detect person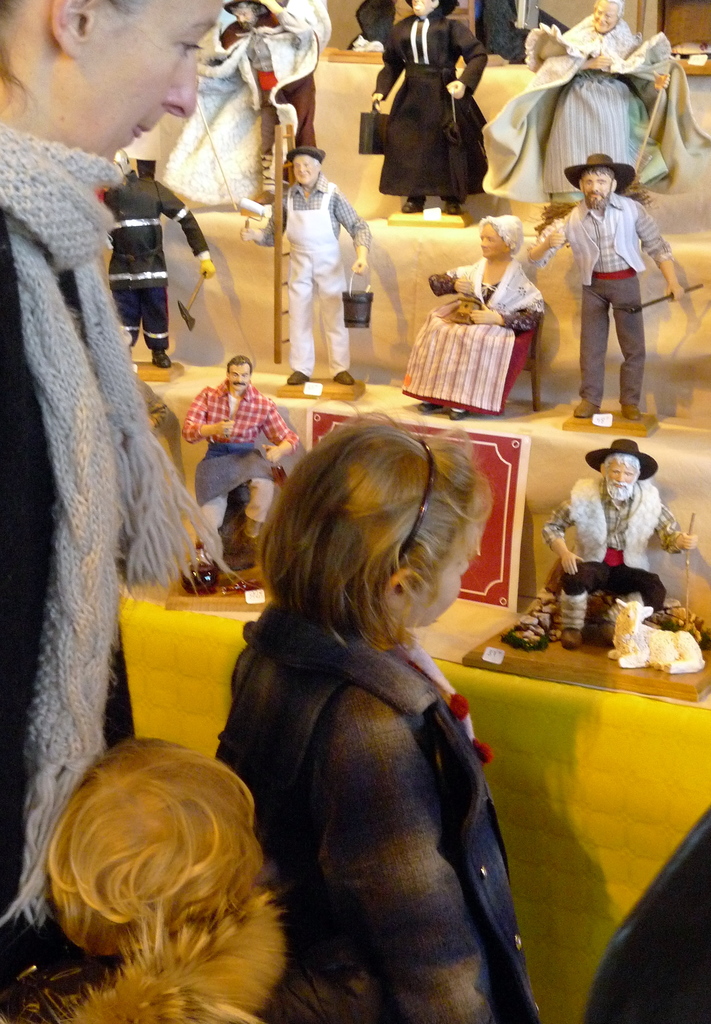
bbox(236, 140, 379, 382)
